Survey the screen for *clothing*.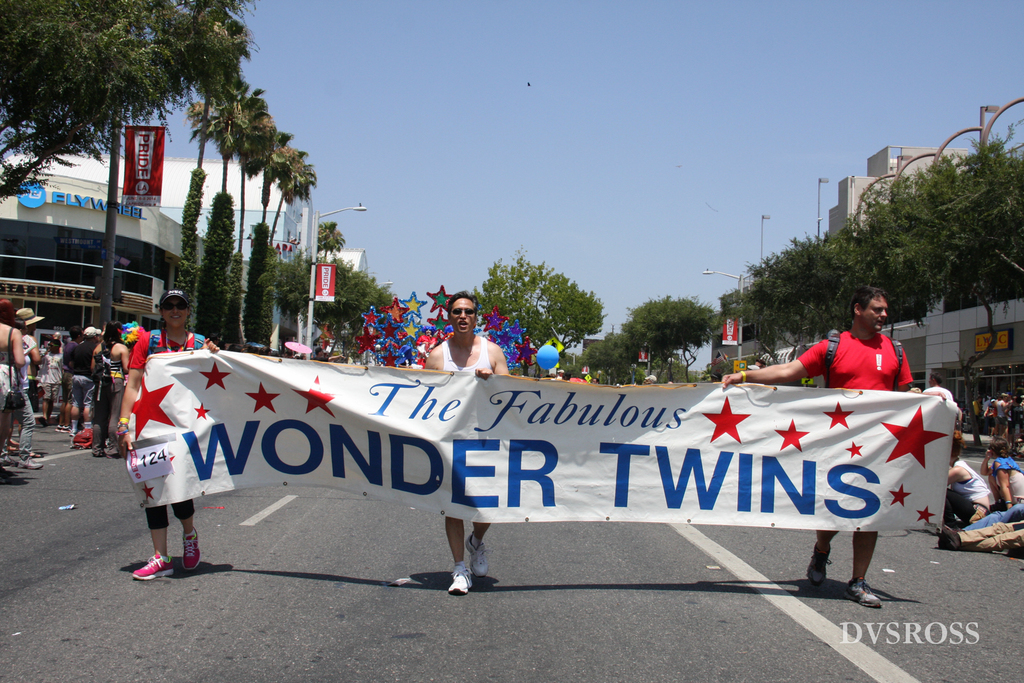
Survey found: select_region(962, 522, 1021, 551).
